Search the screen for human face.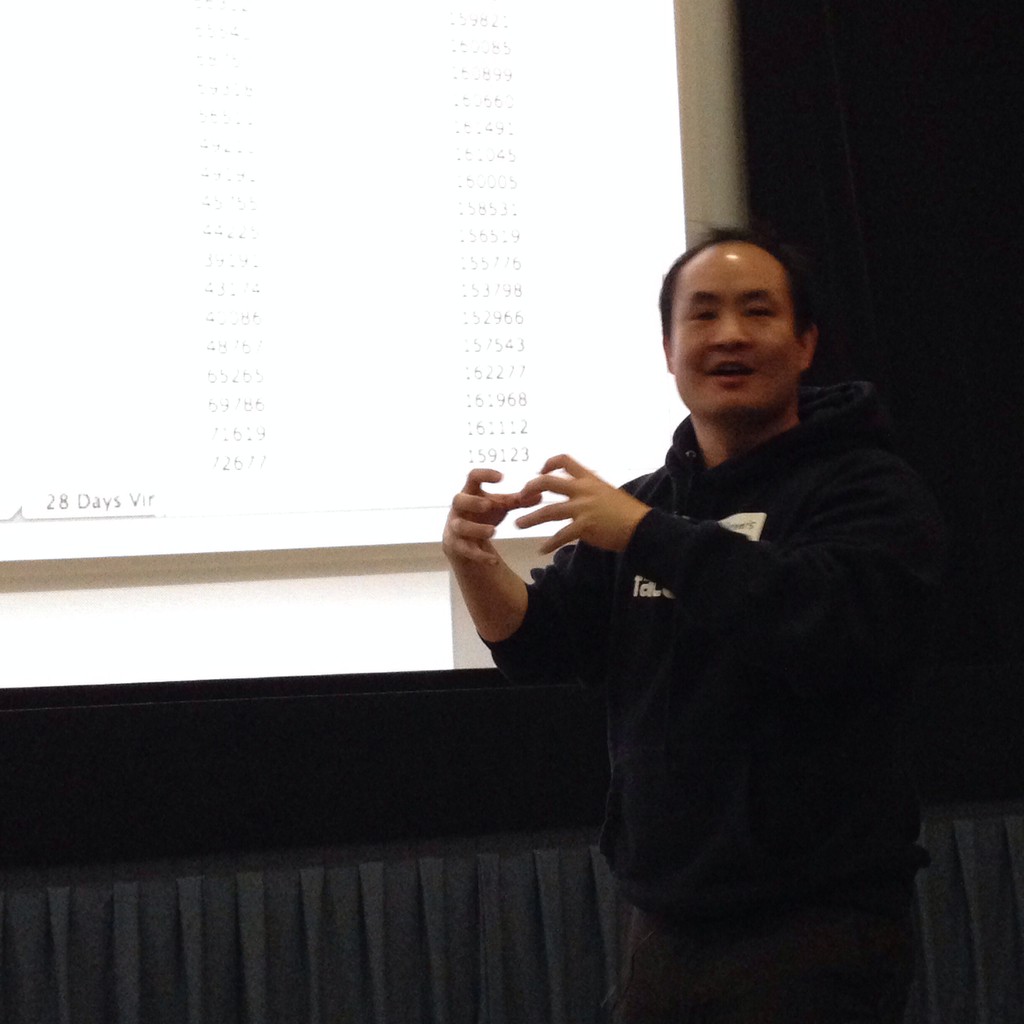
Found at x1=668 y1=244 x2=798 y2=414.
